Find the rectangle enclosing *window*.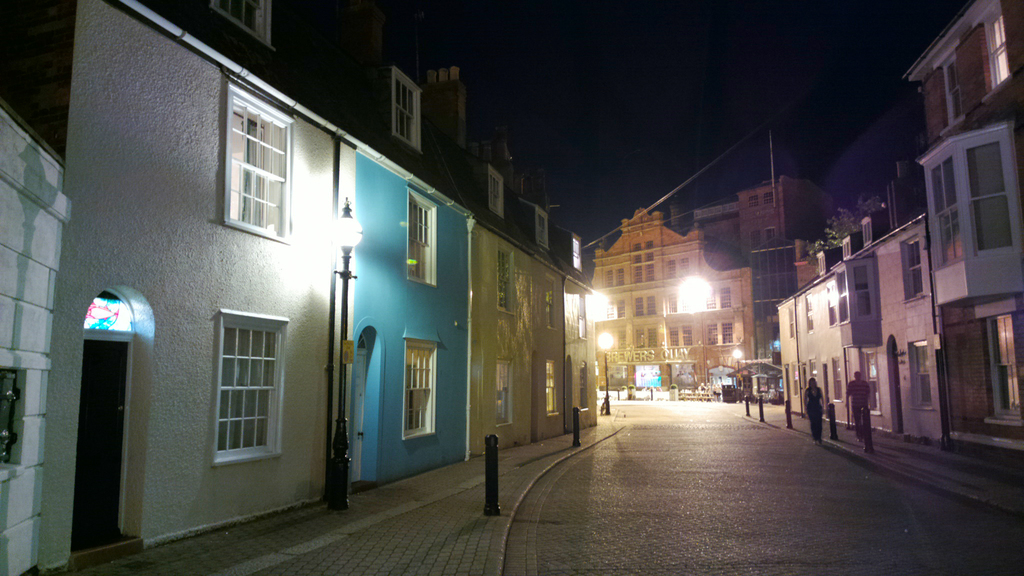
<bbox>792, 363, 799, 396</bbox>.
